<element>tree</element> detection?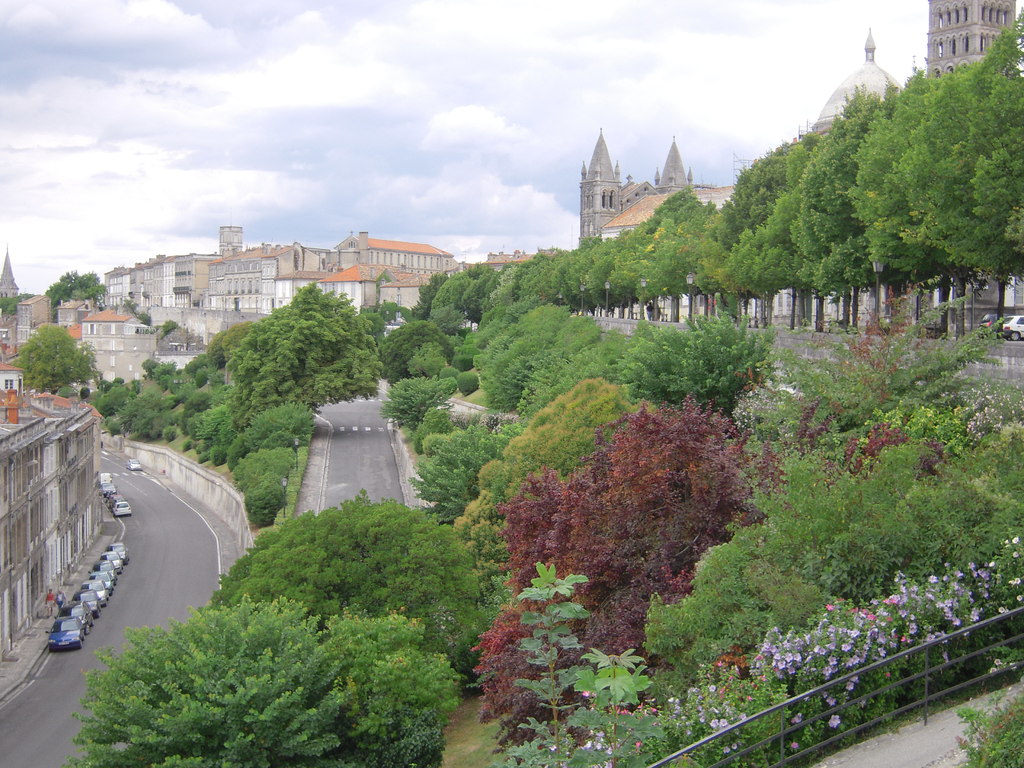
left=0, top=294, right=28, bottom=316
